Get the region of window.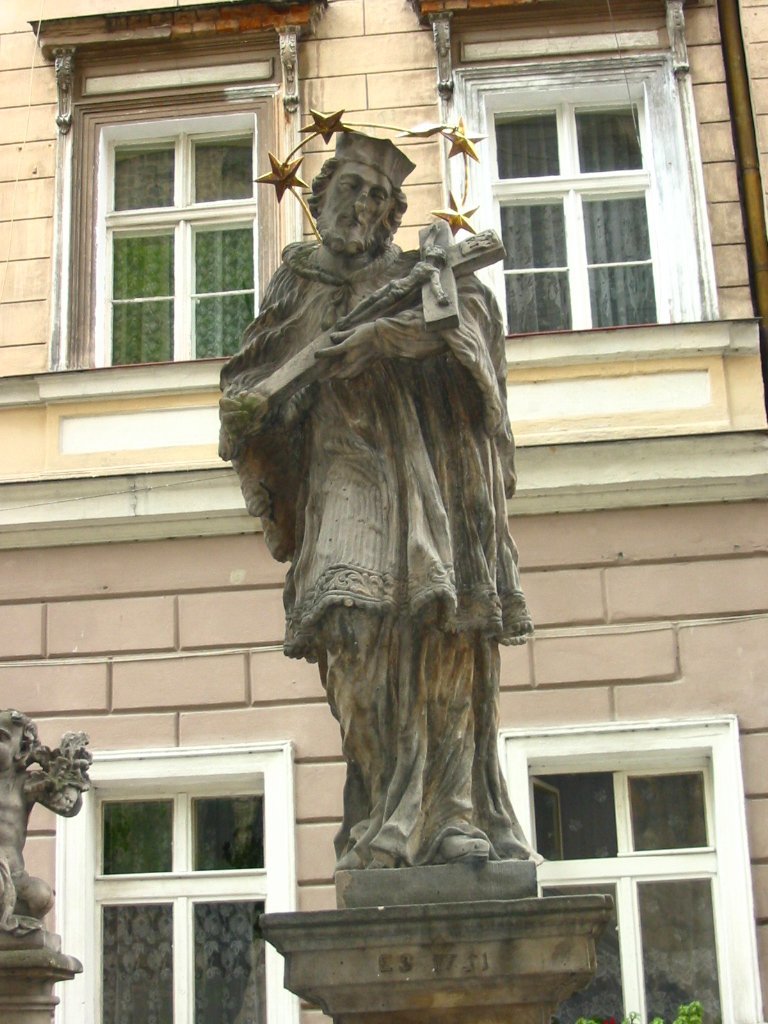
x1=82, y1=111, x2=259, y2=373.
